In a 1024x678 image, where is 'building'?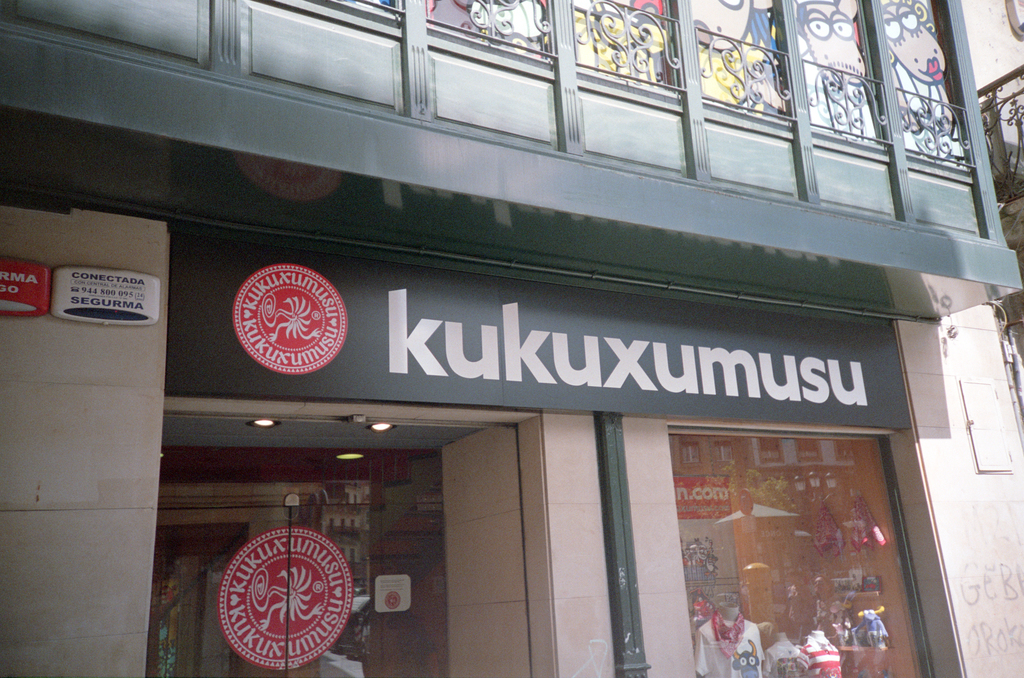
rect(0, 0, 1023, 677).
